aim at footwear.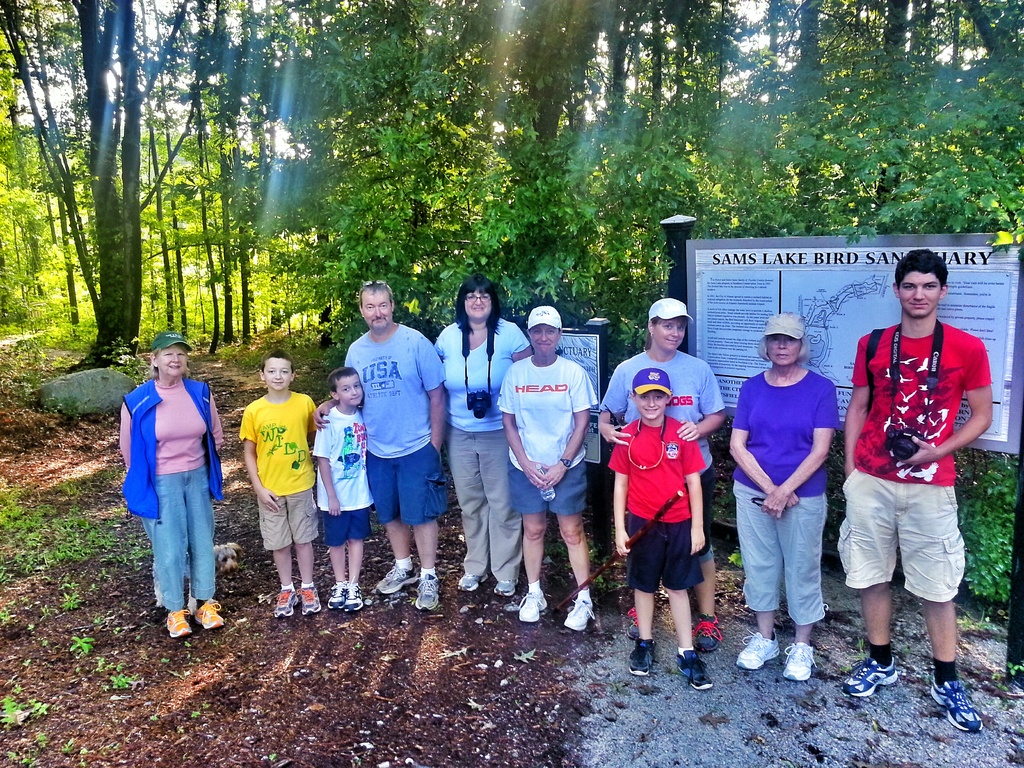
Aimed at (739,628,782,669).
